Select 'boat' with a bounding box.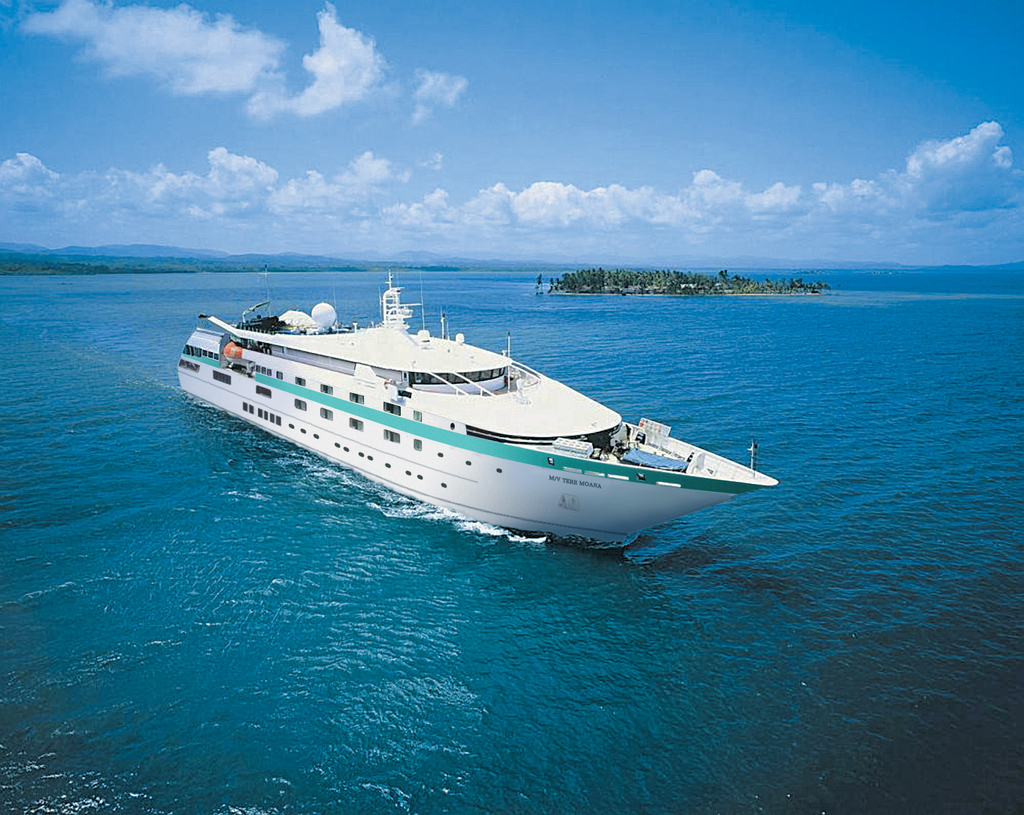
region(143, 268, 765, 543).
